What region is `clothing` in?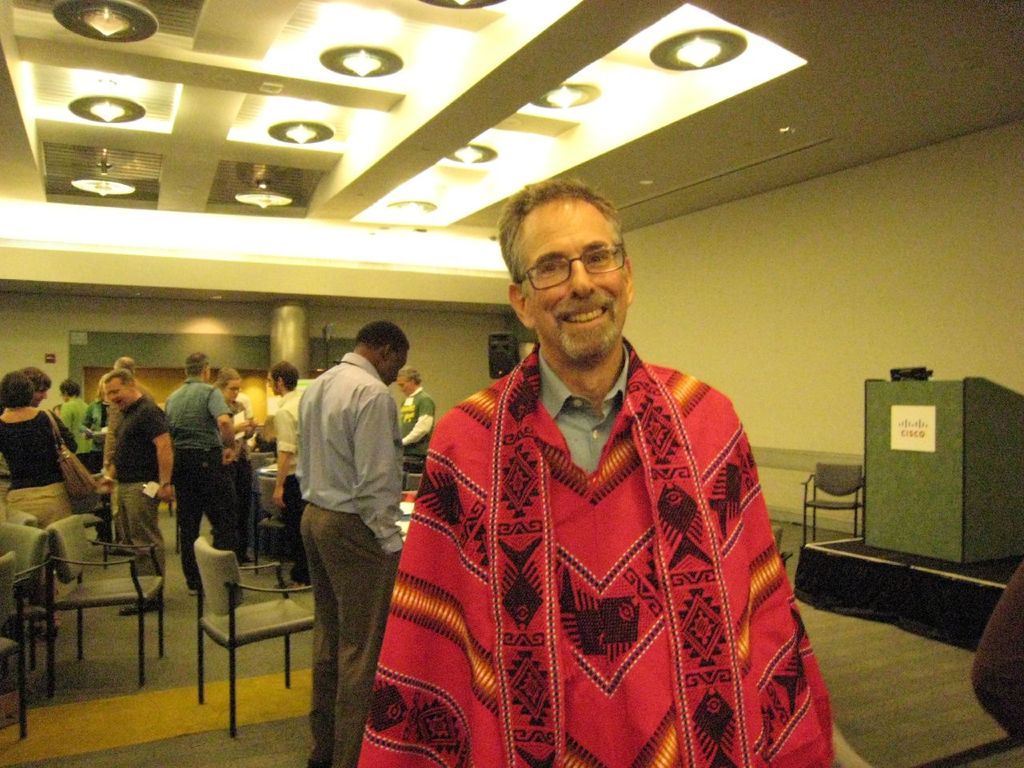
crop(106, 377, 156, 553).
